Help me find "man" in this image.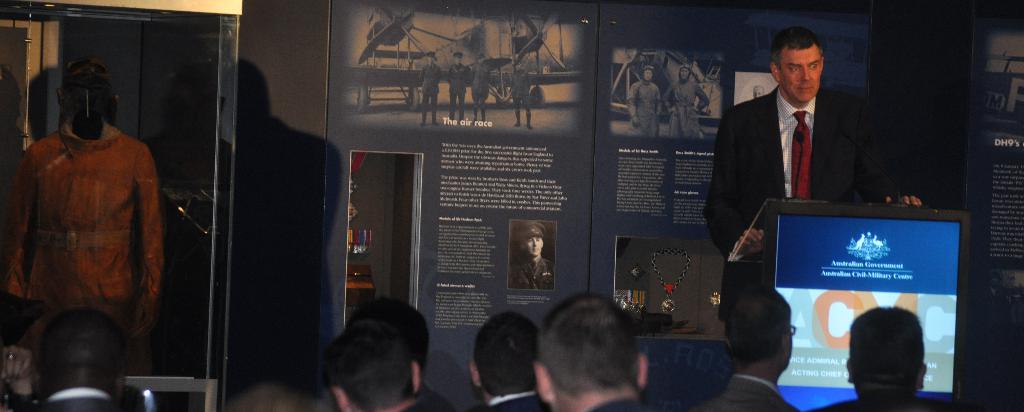
Found it: x1=325, y1=322, x2=433, y2=411.
